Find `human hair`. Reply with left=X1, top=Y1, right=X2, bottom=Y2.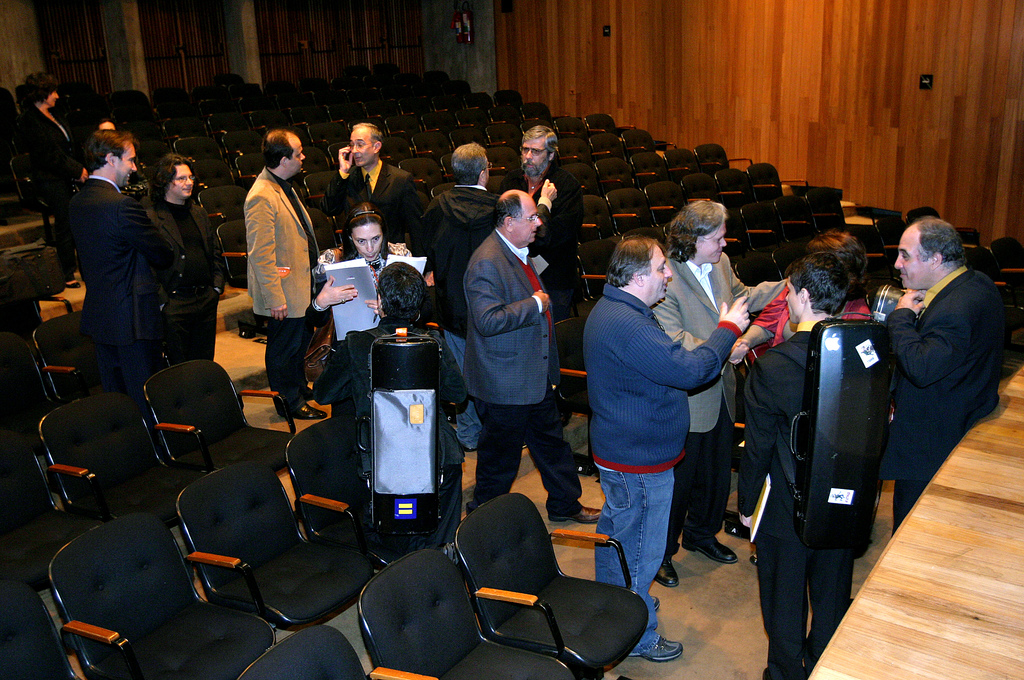
left=450, top=140, right=487, bottom=186.
